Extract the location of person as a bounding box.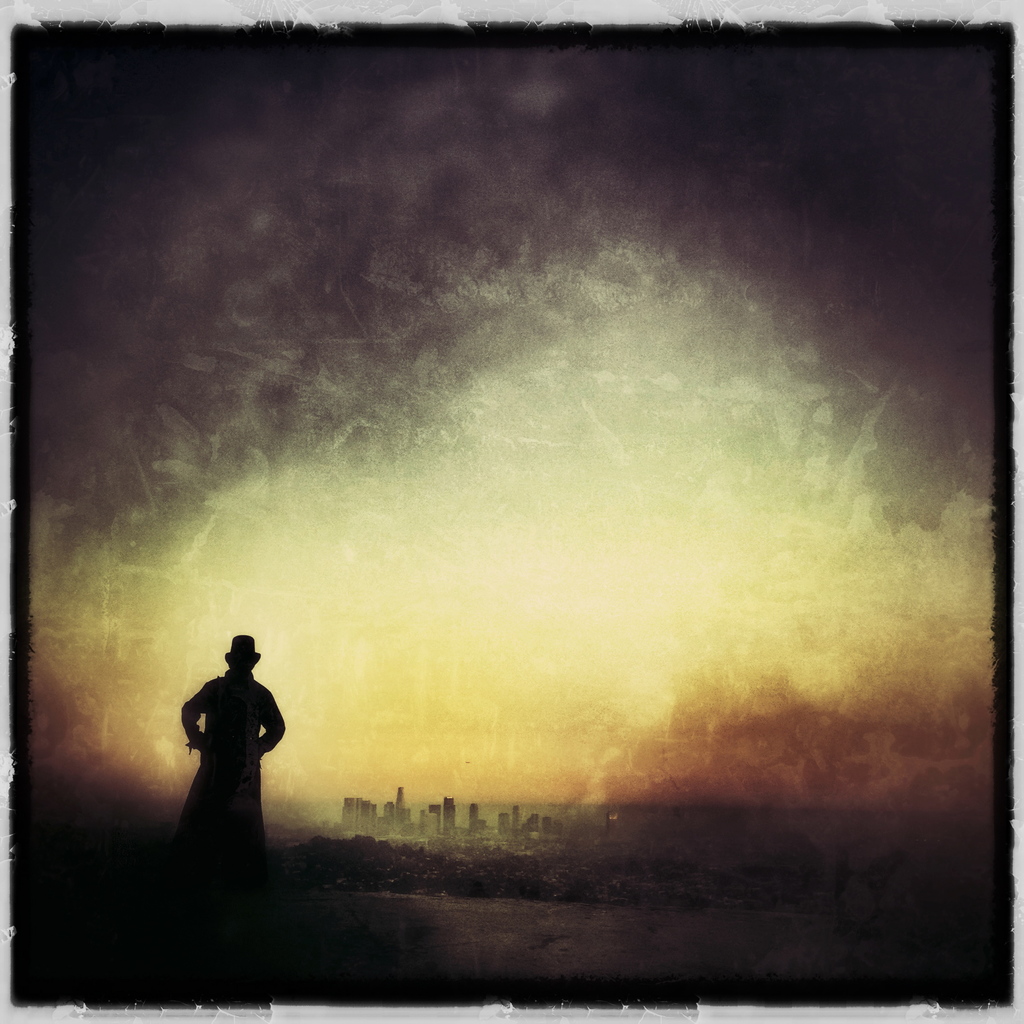
box(170, 629, 288, 874).
